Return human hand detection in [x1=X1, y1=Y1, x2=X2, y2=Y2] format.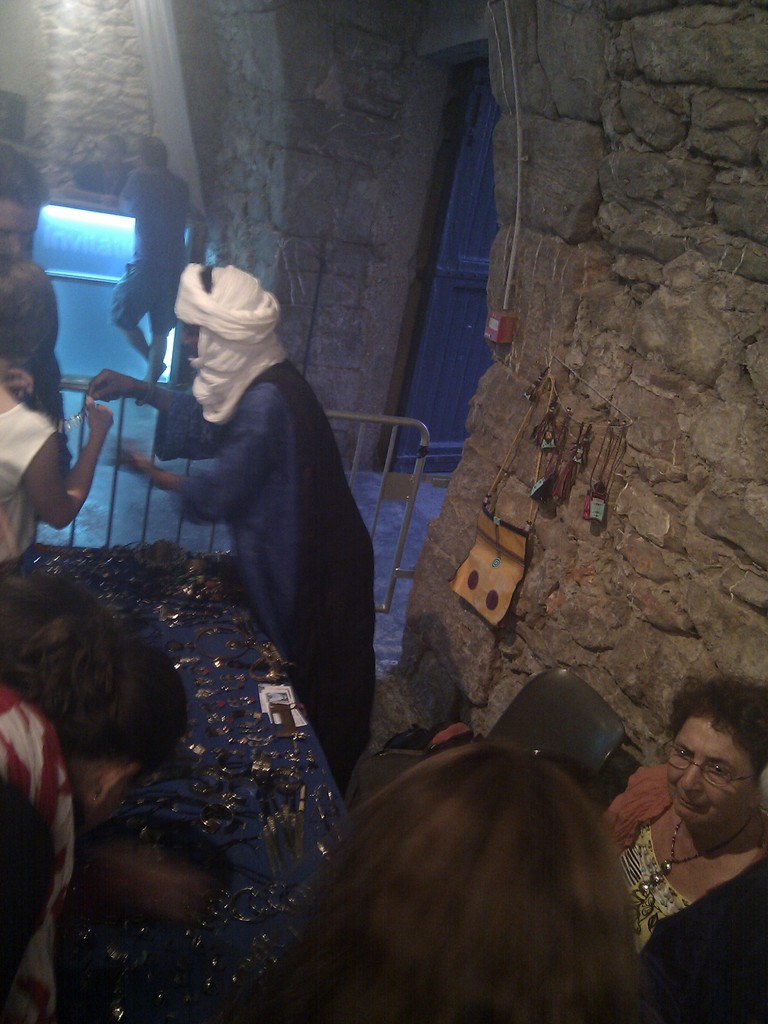
[x1=100, y1=445, x2=156, y2=481].
